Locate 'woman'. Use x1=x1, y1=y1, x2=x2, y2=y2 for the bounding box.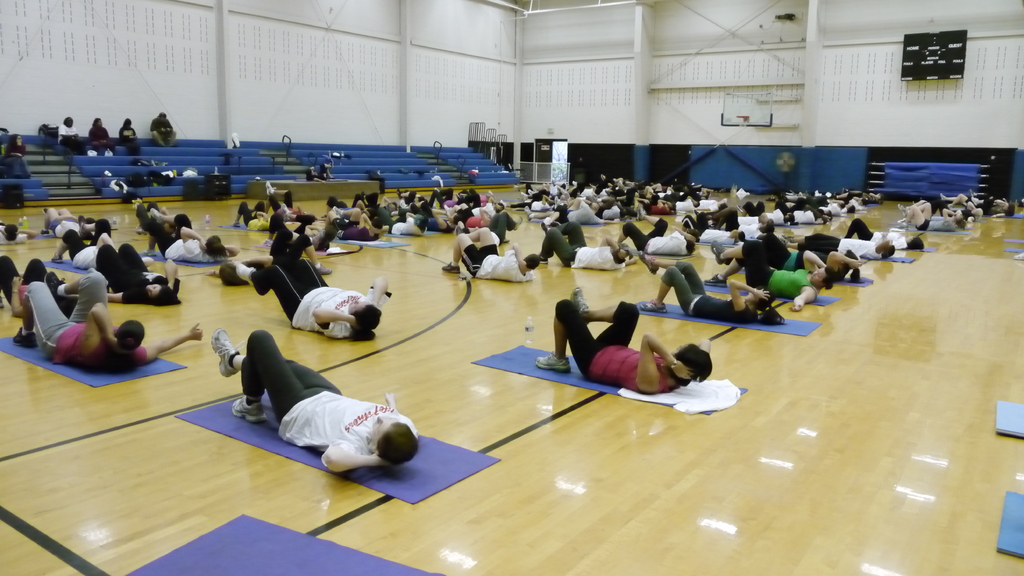
x1=643, y1=184, x2=675, y2=198.
